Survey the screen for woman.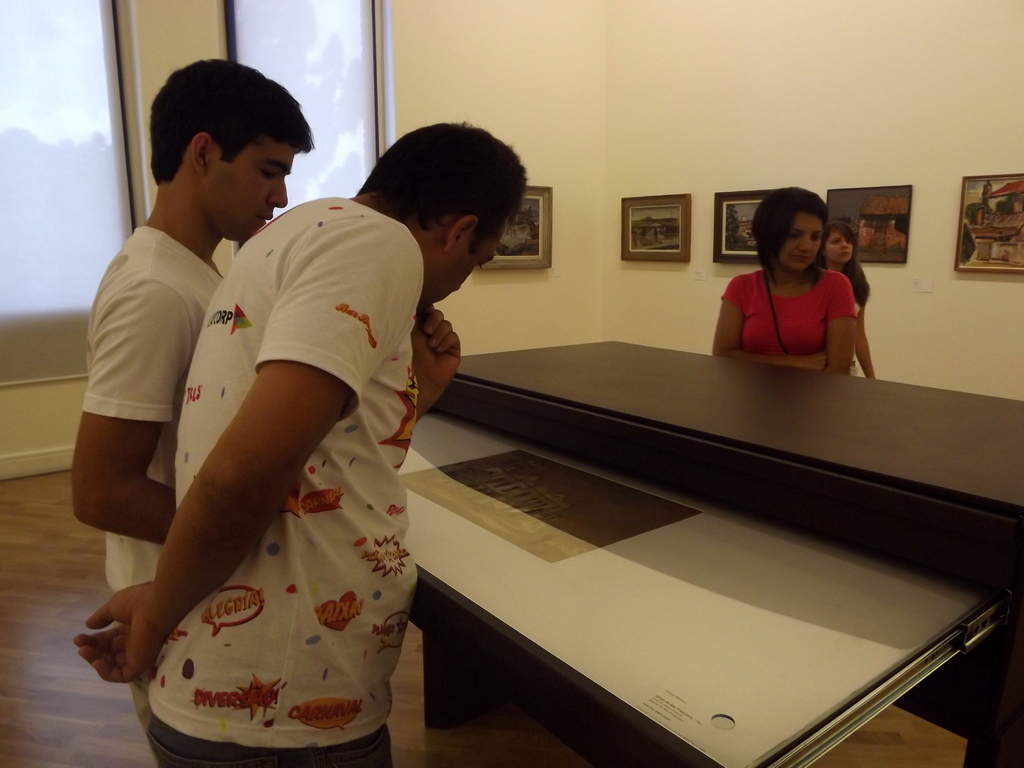
Survey found: left=810, top=221, right=876, bottom=373.
